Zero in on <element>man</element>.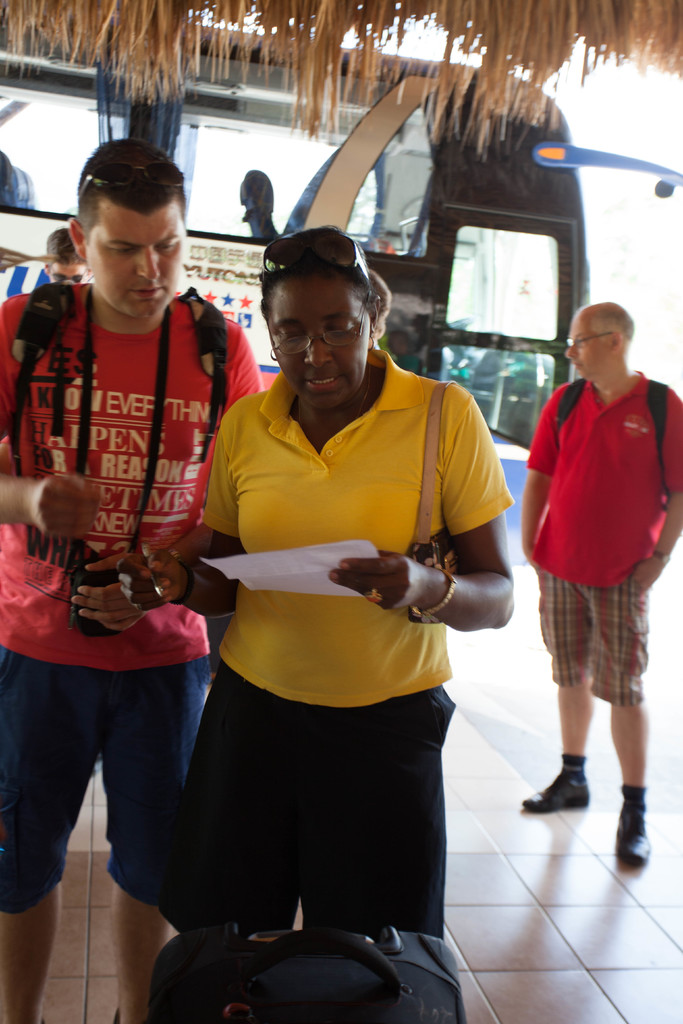
Zeroed in: region(159, 220, 515, 975).
